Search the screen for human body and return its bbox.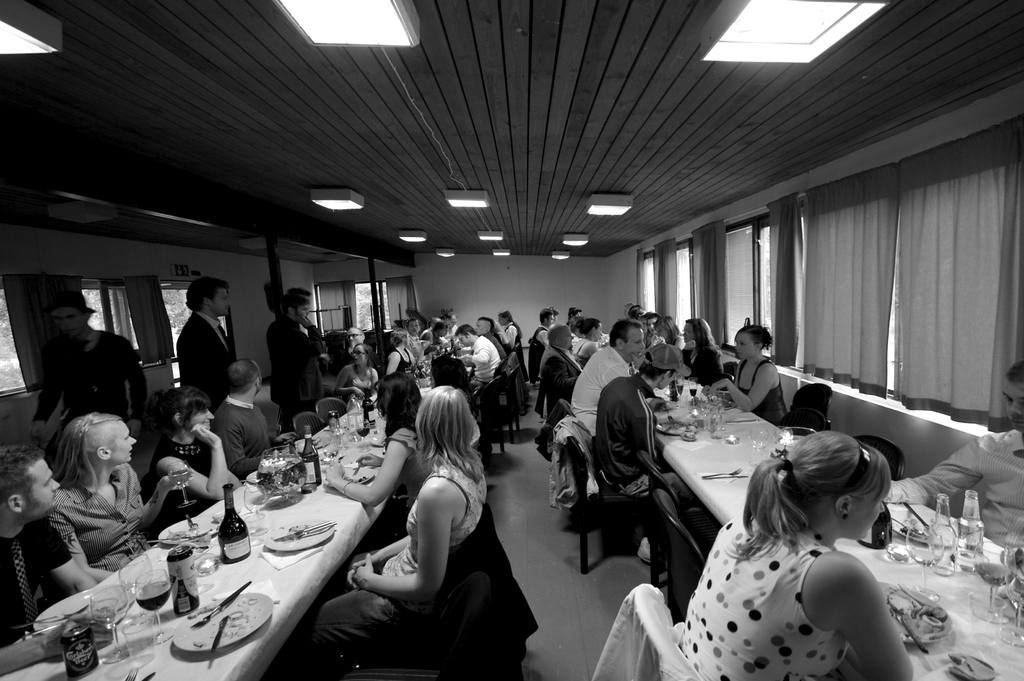
Found: [left=173, top=275, right=235, bottom=408].
